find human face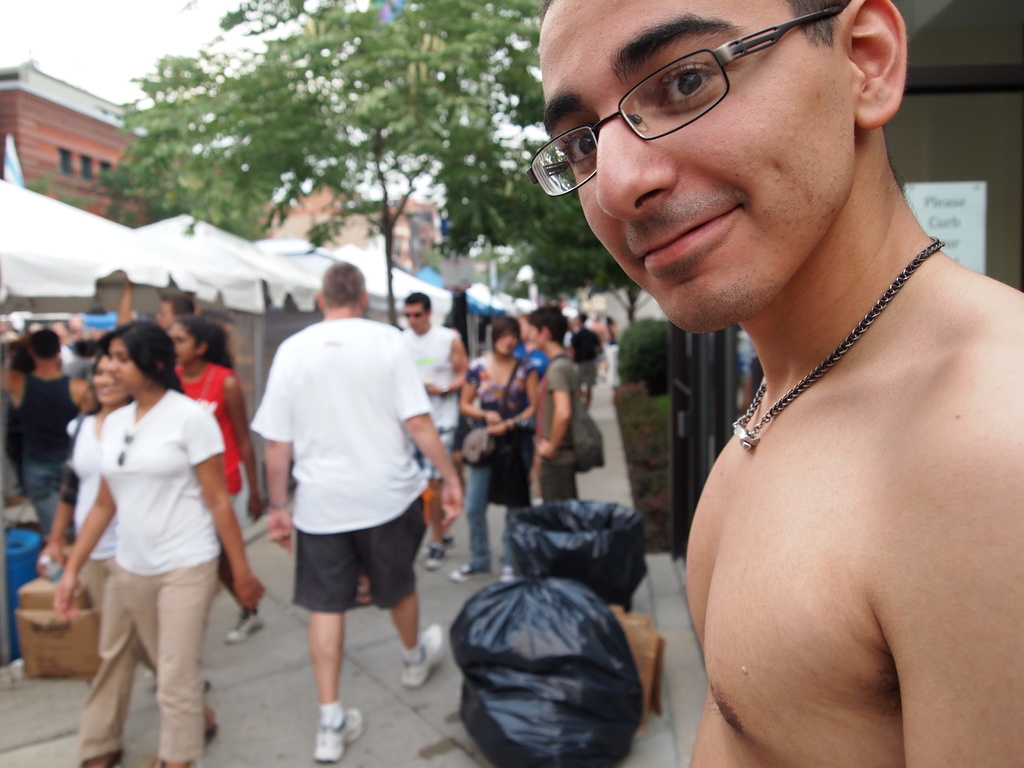
x1=168 y1=324 x2=195 y2=365
